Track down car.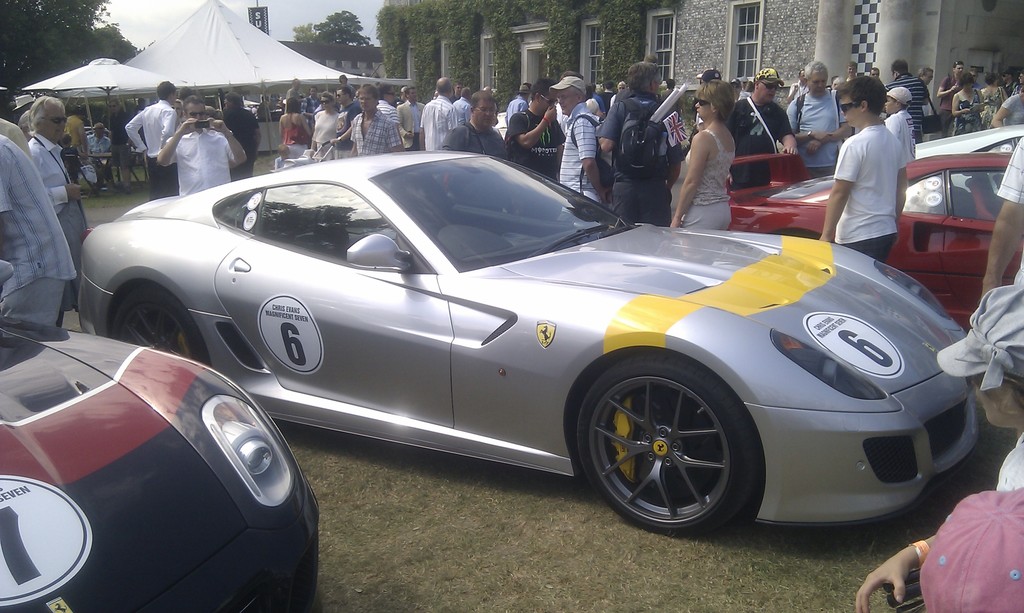
Tracked to <region>0, 315, 322, 612</region>.
